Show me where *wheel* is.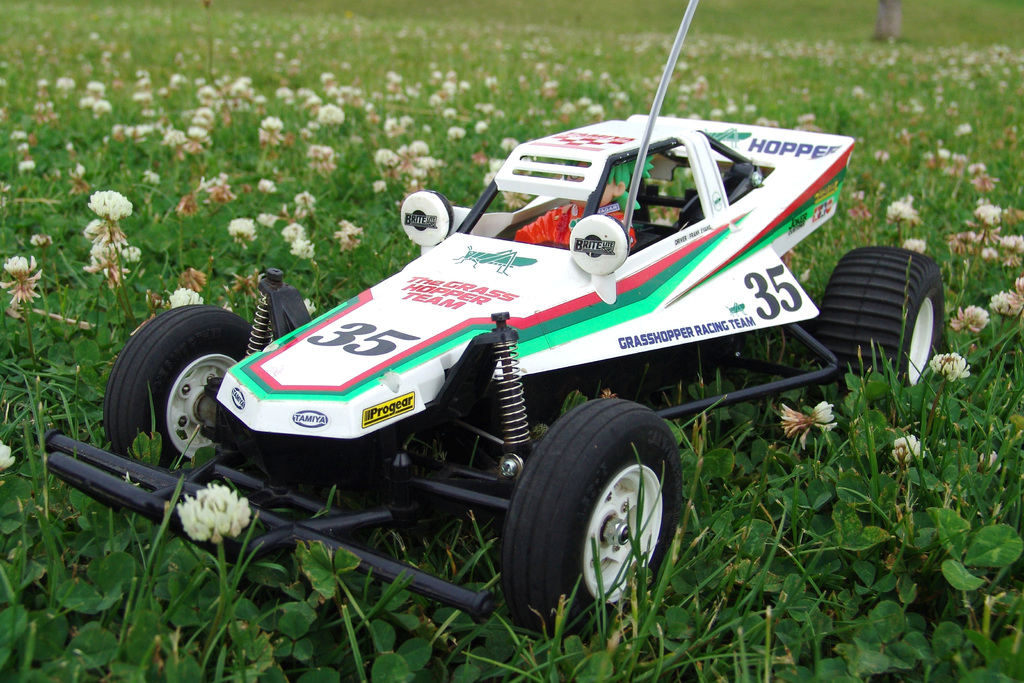
*wheel* is at pyautogui.locateOnScreen(511, 409, 678, 618).
